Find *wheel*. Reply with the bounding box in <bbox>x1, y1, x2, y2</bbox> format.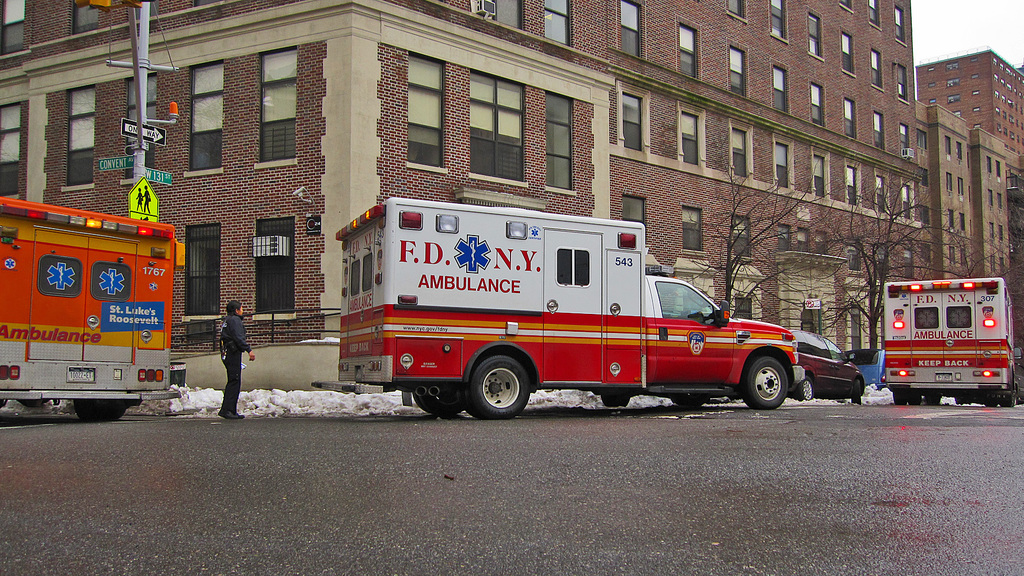
<bbox>666, 393, 708, 409</bbox>.
